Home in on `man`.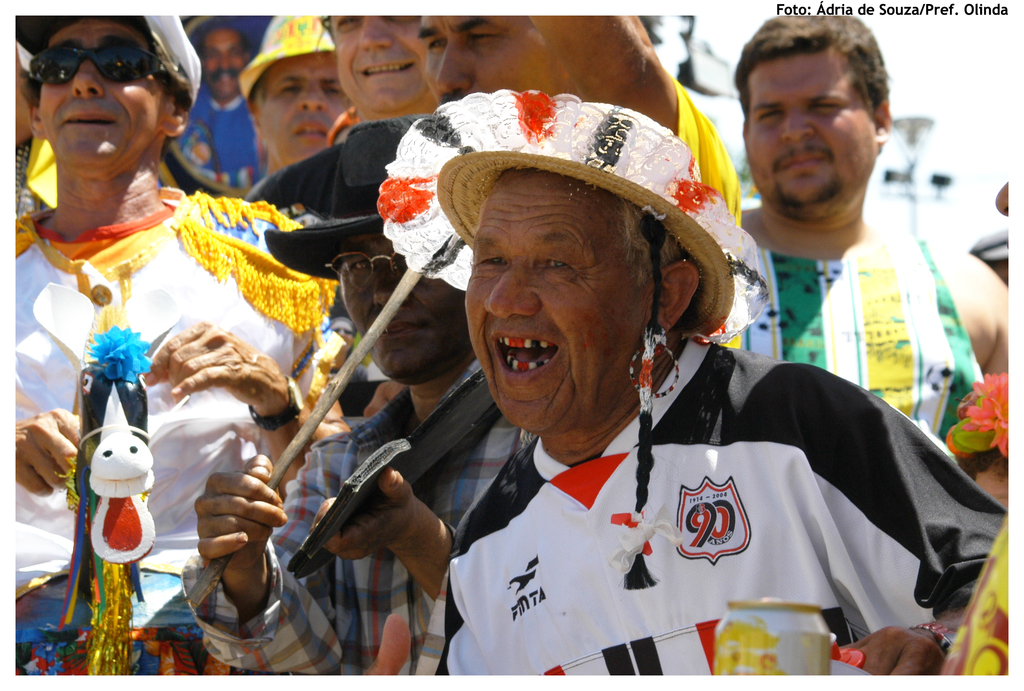
Homed in at crop(238, 3, 360, 199).
